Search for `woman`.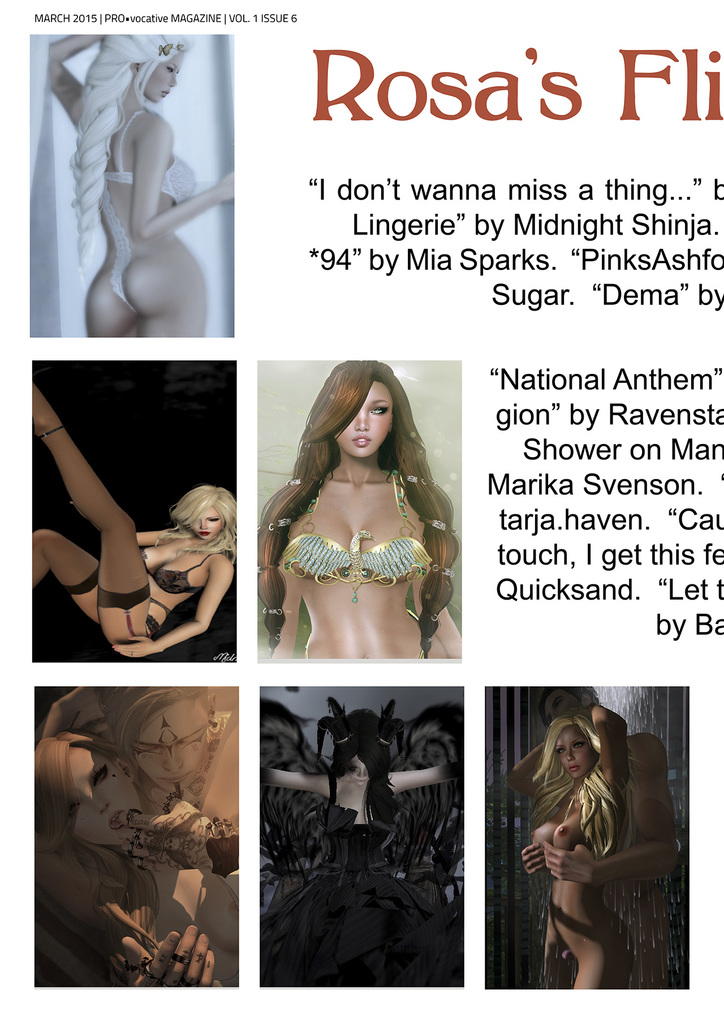
Found at select_region(261, 356, 481, 675).
